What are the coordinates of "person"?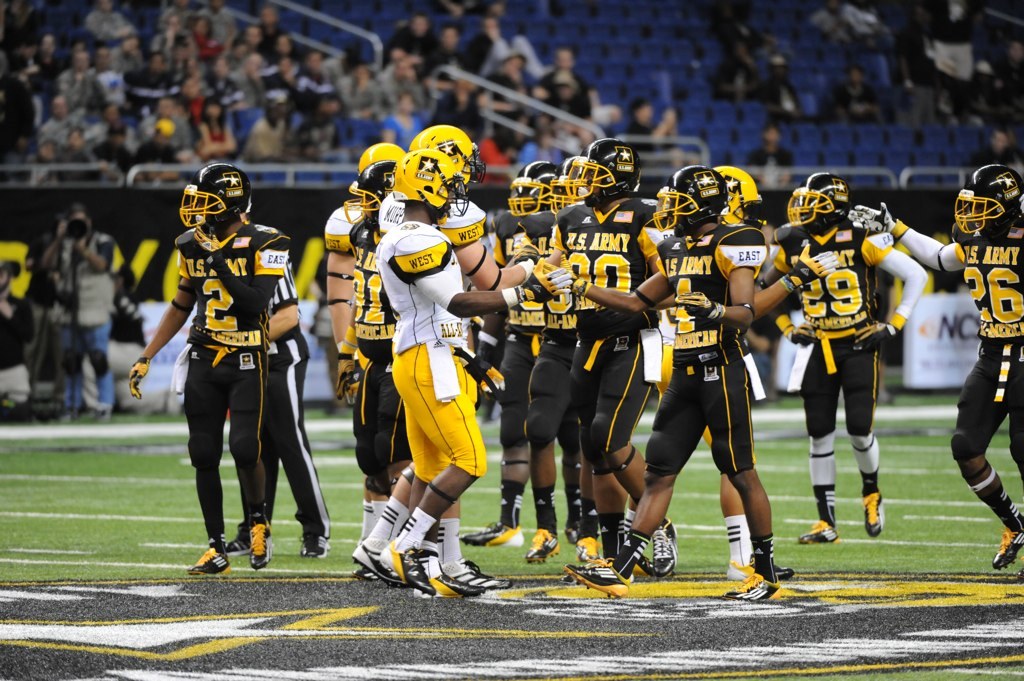
447:194:499:347.
